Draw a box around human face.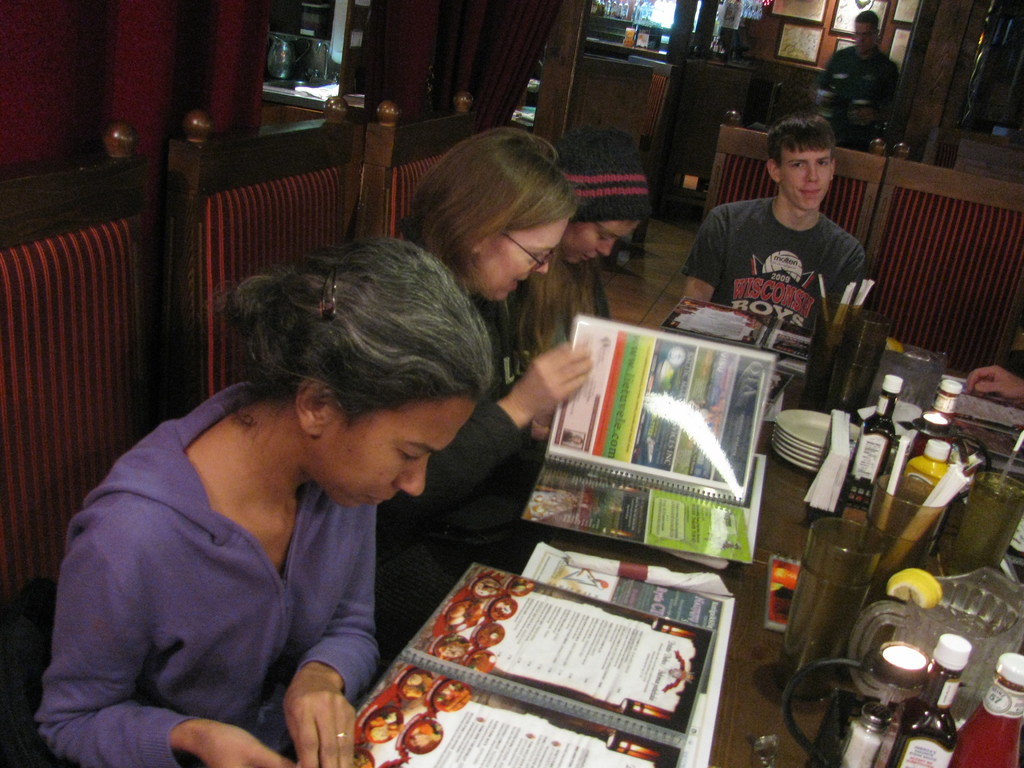
{"x1": 317, "y1": 396, "x2": 477, "y2": 518}.
